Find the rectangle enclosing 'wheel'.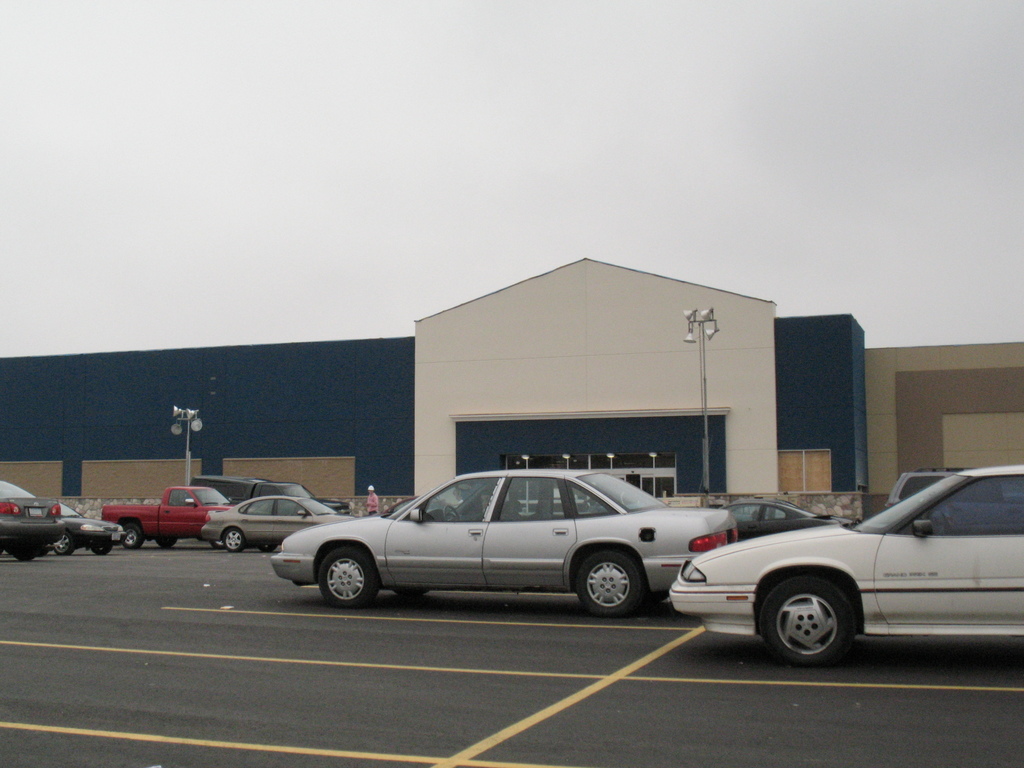
572 550 645 620.
